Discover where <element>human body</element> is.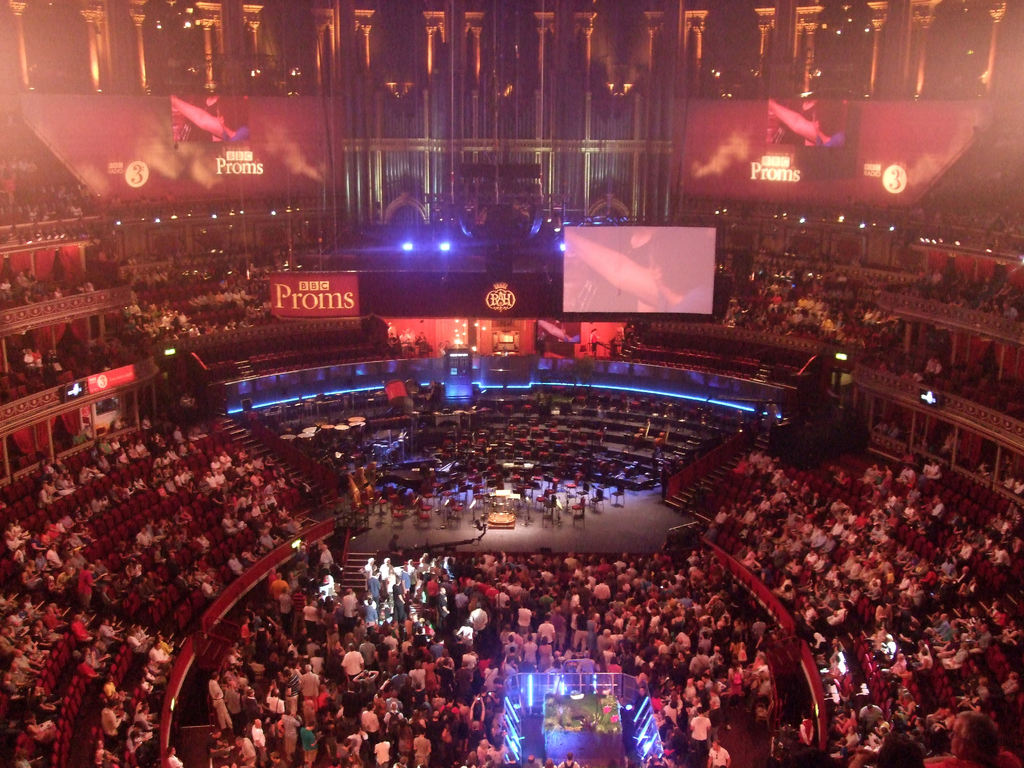
Discovered at (753,667,765,679).
